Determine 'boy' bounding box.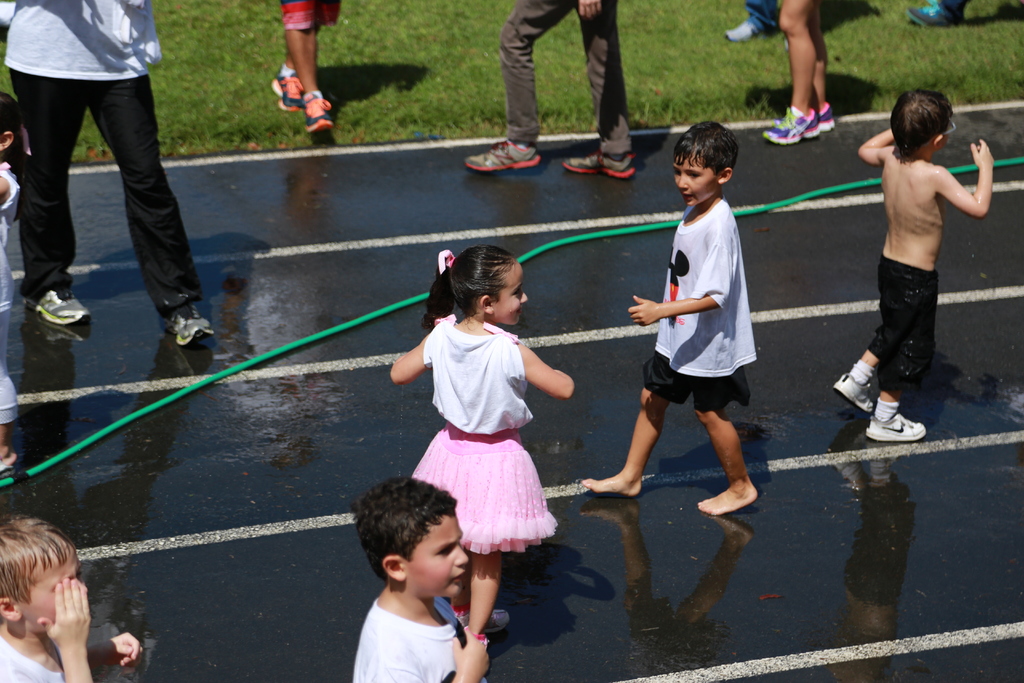
Determined: [left=0, top=511, right=141, bottom=682].
